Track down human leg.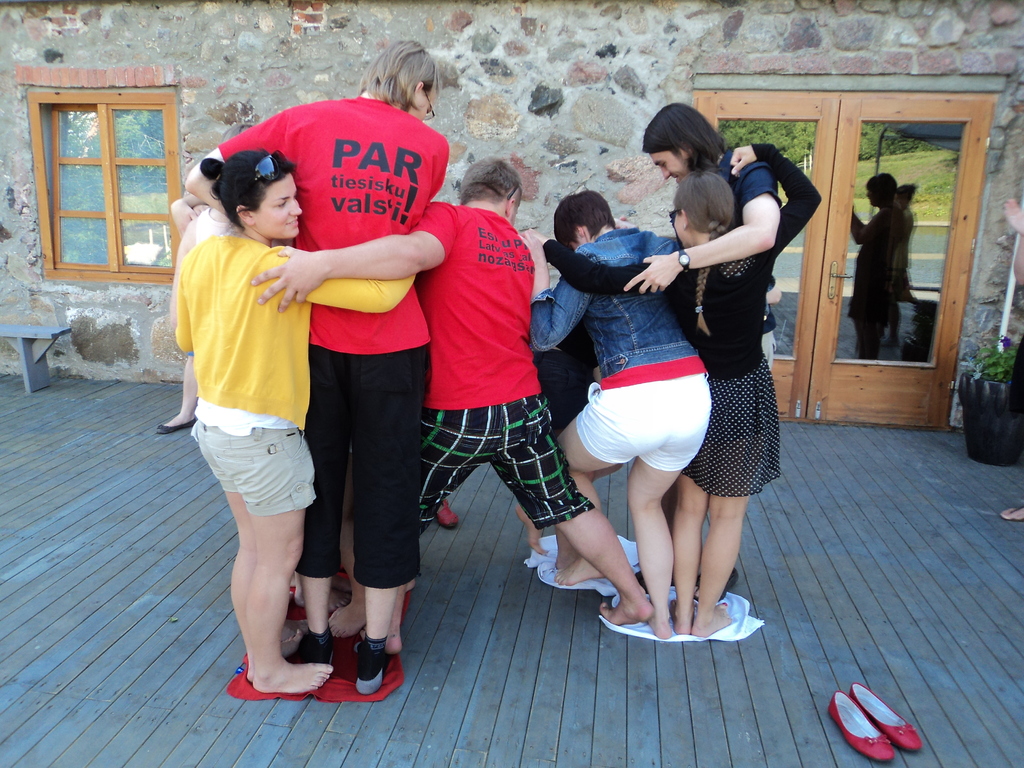
Tracked to bbox=[338, 343, 427, 668].
